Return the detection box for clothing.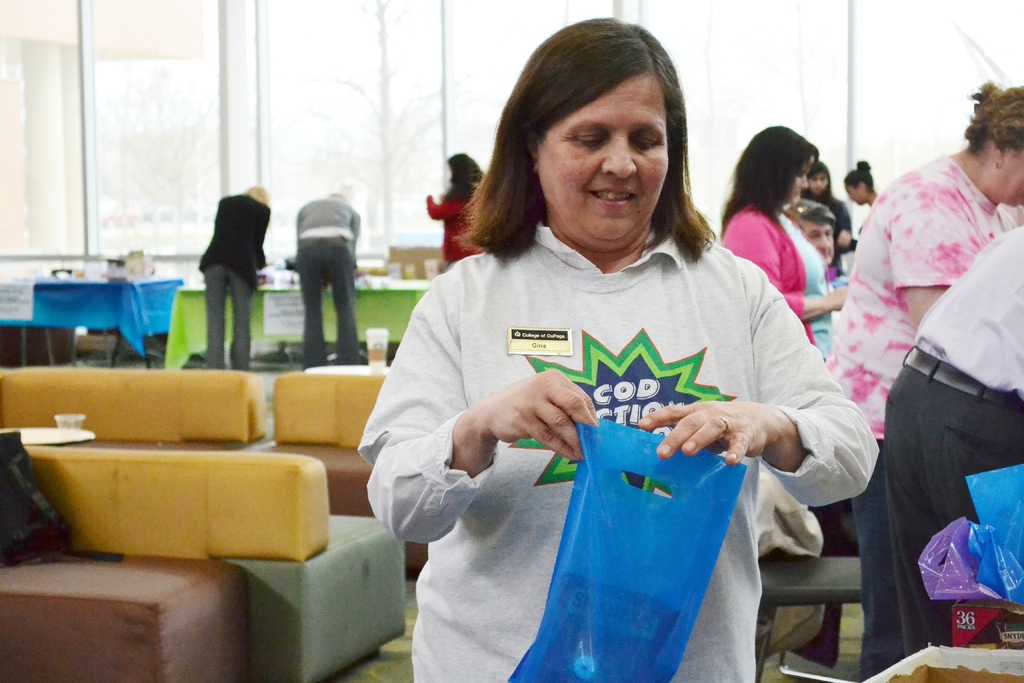
locate(723, 202, 844, 668).
